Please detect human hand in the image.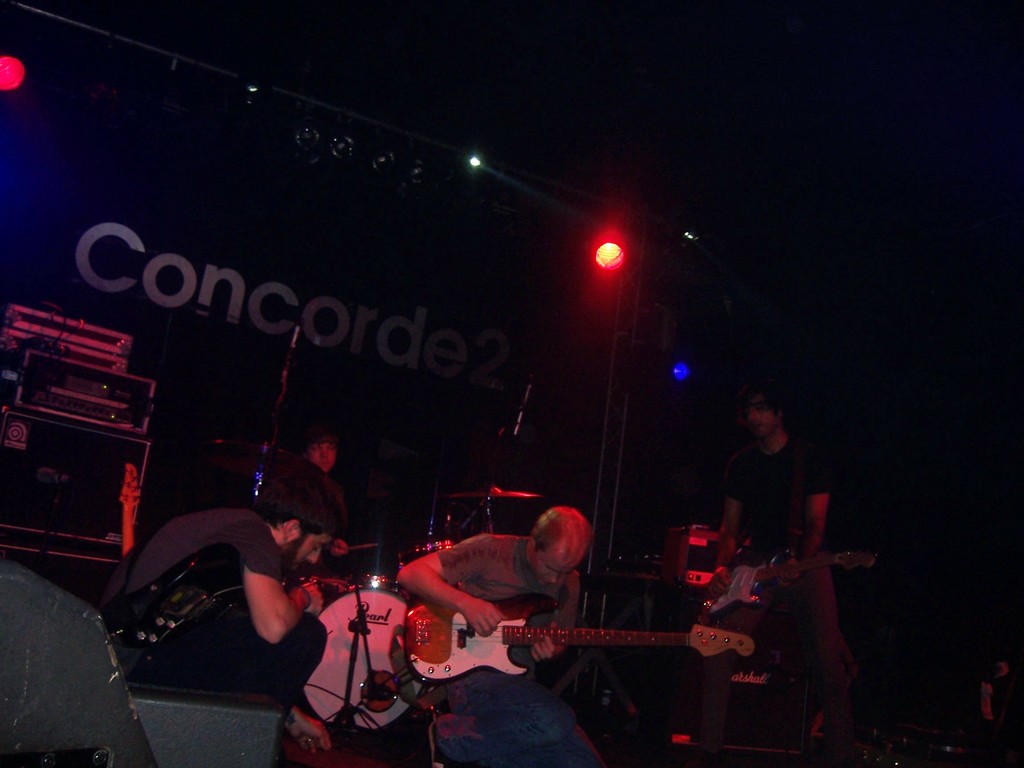
(x1=531, y1=623, x2=568, y2=666).
